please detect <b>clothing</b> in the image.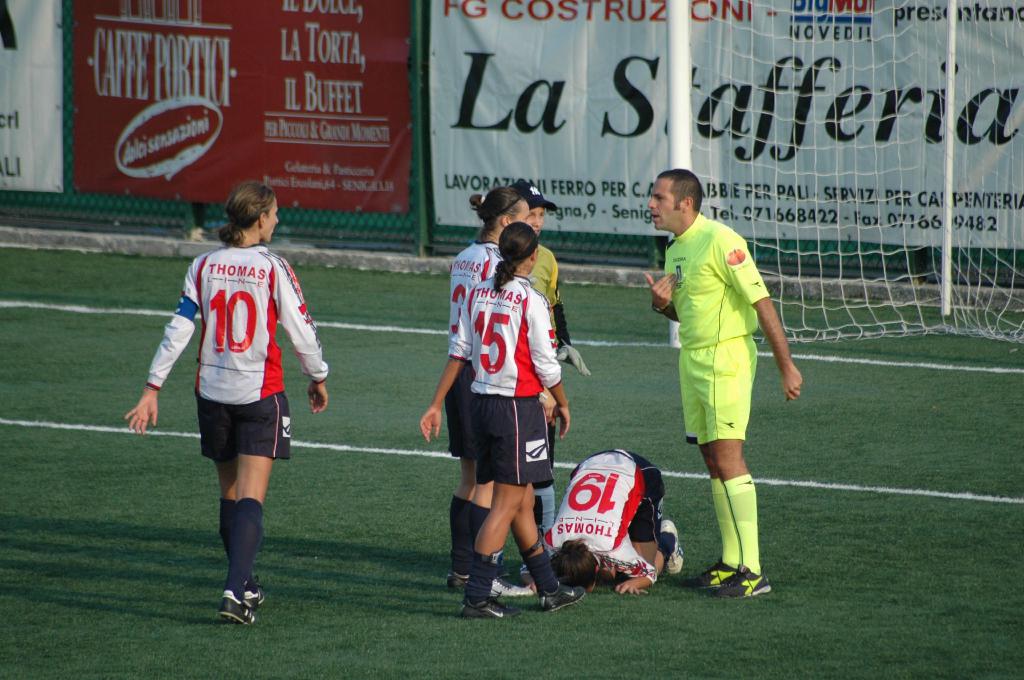
468, 264, 580, 484.
